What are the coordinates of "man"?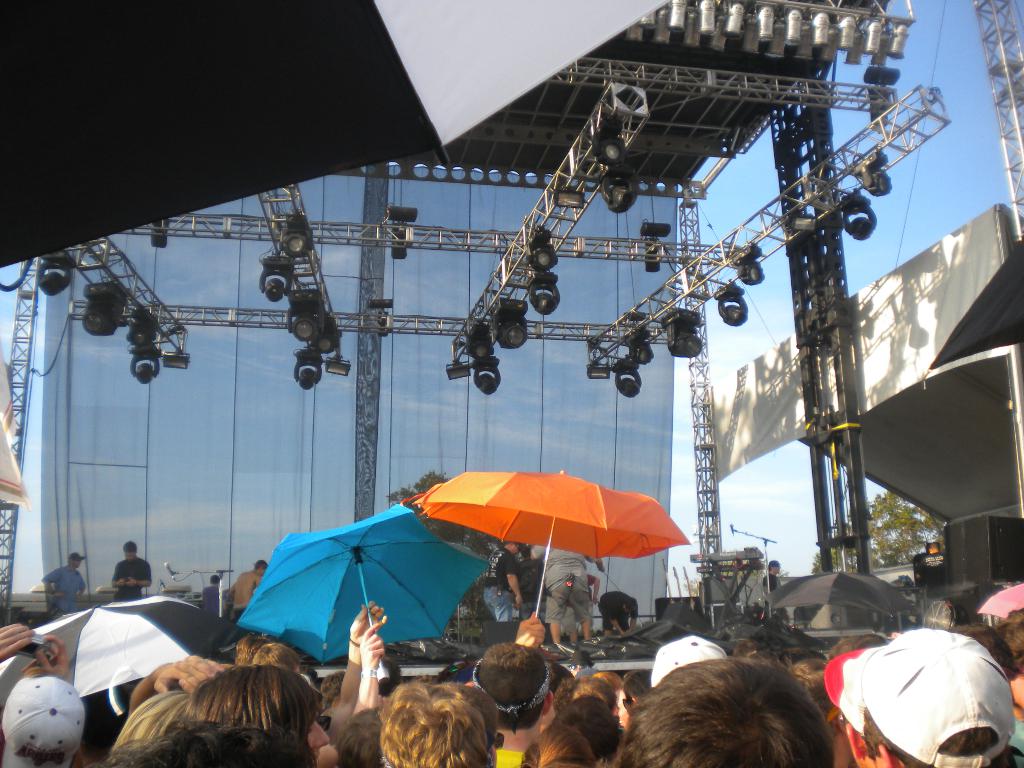
crop(109, 538, 154, 602).
